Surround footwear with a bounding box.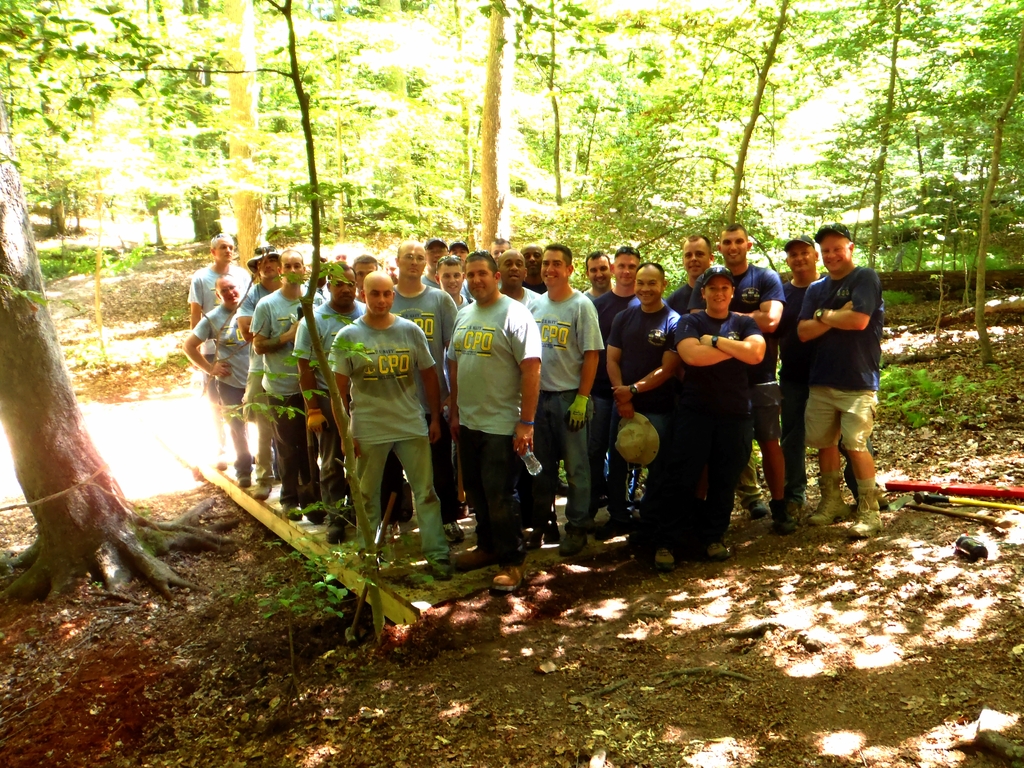
{"left": 442, "top": 520, "right": 468, "bottom": 543}.
